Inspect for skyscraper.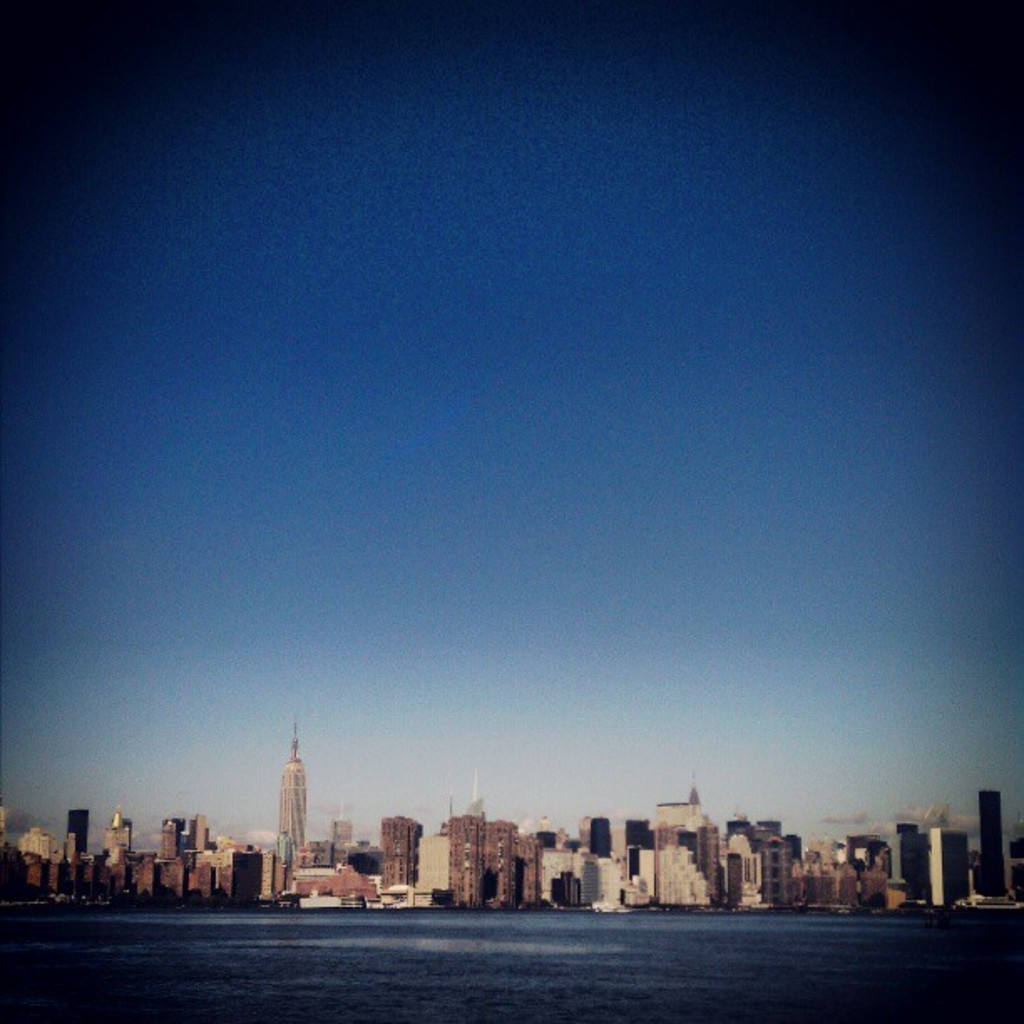
Inspection: (x1=751, y1=810, x2=830, y2=917).
